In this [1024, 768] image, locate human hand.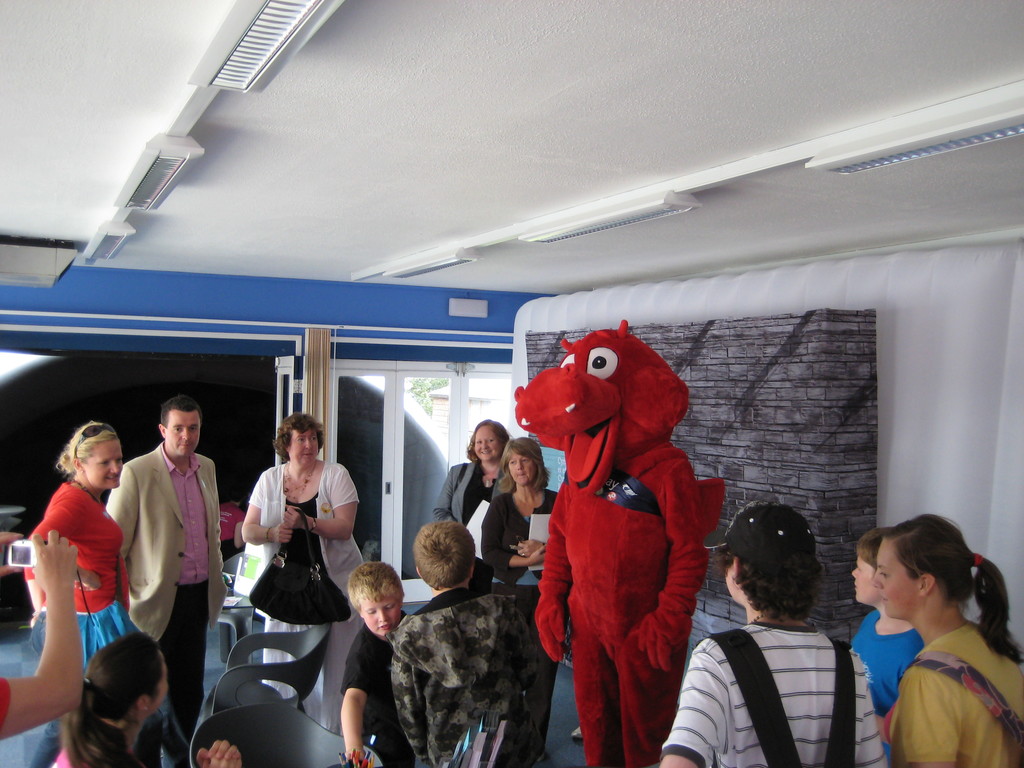
Bounding box: [x1=282, y1=506, x2=304, y2=530].
